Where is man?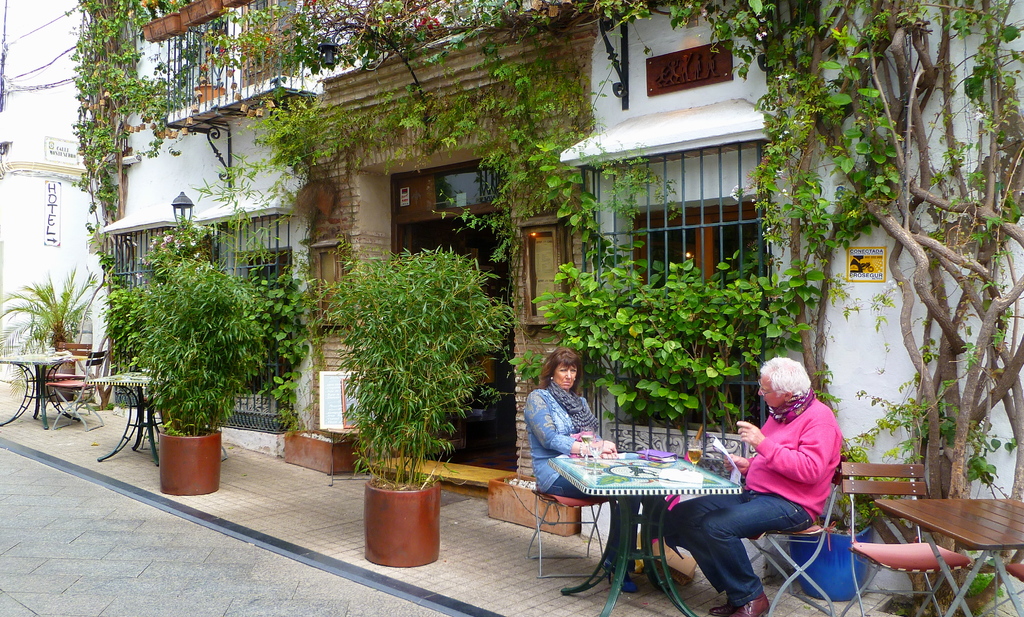
detection(632, 373, 847, 599).
